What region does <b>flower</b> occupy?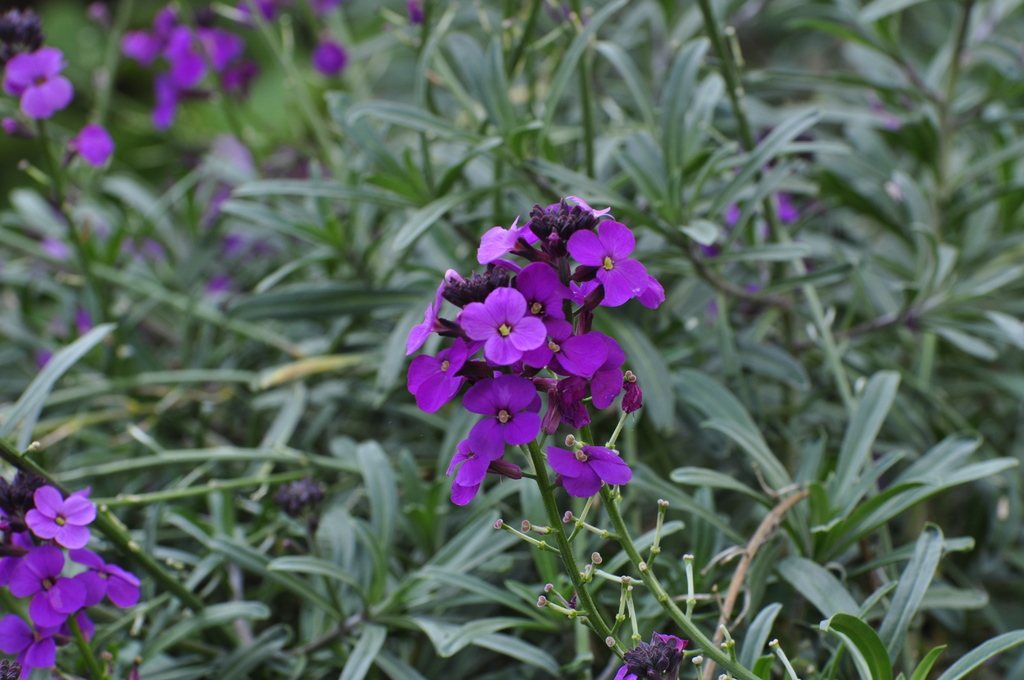
(left=541, top=443, right=635, bottom=502).
